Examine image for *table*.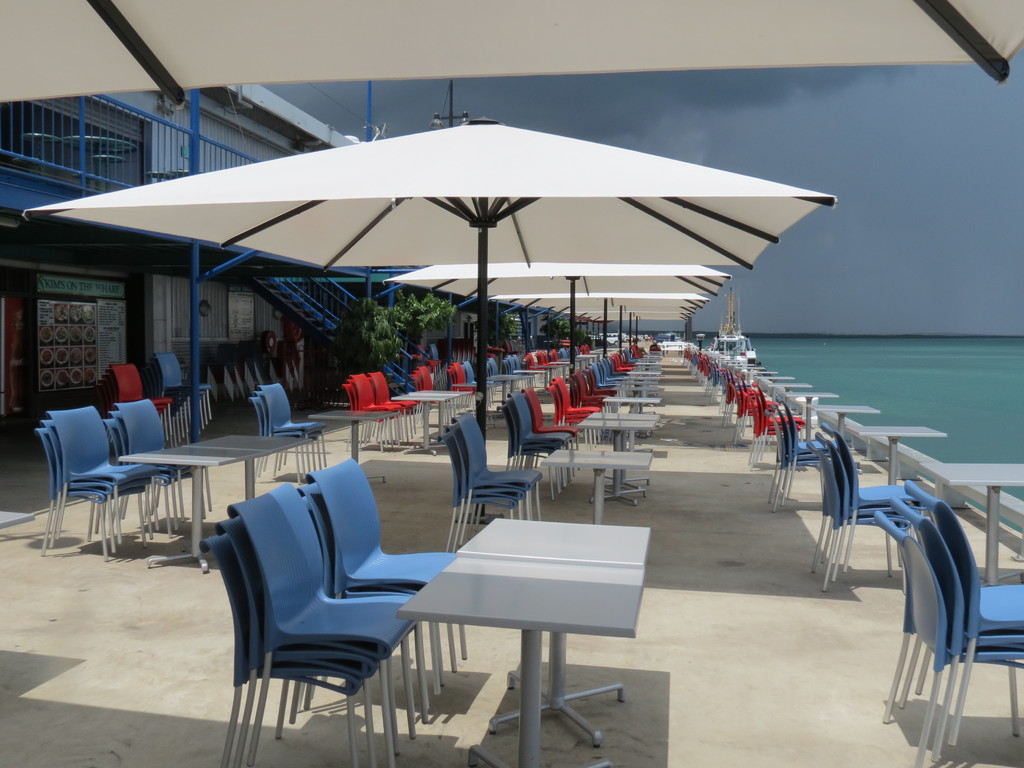
Examination result: pyautogui.locateOnScreen(112, 428, 312, 580).
